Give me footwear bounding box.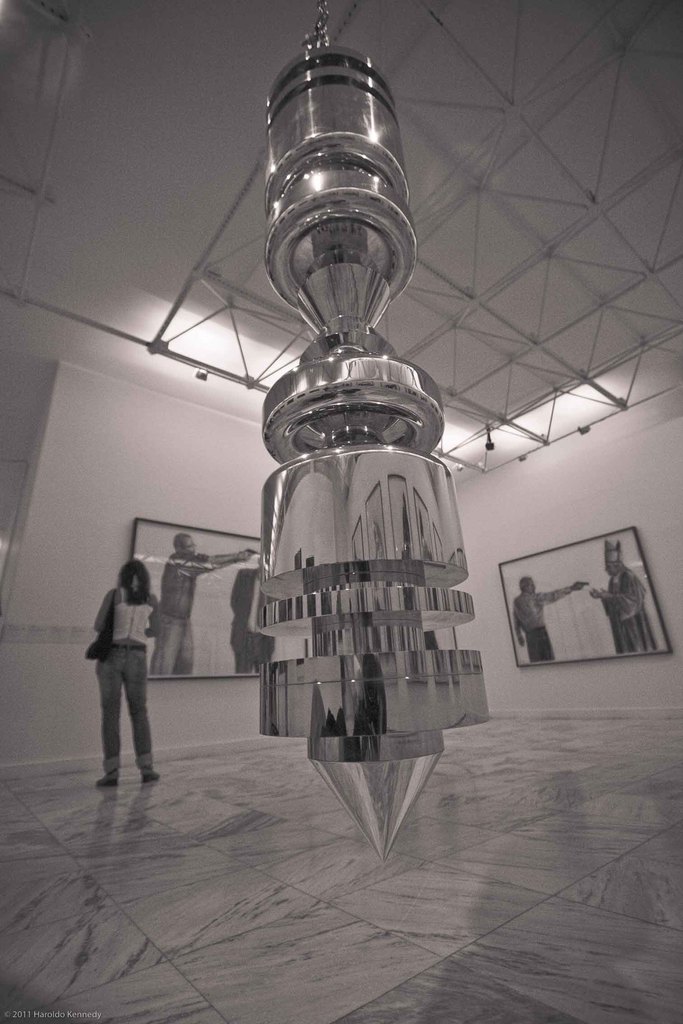
(left=142, top=765, right=161, bottom=781).
